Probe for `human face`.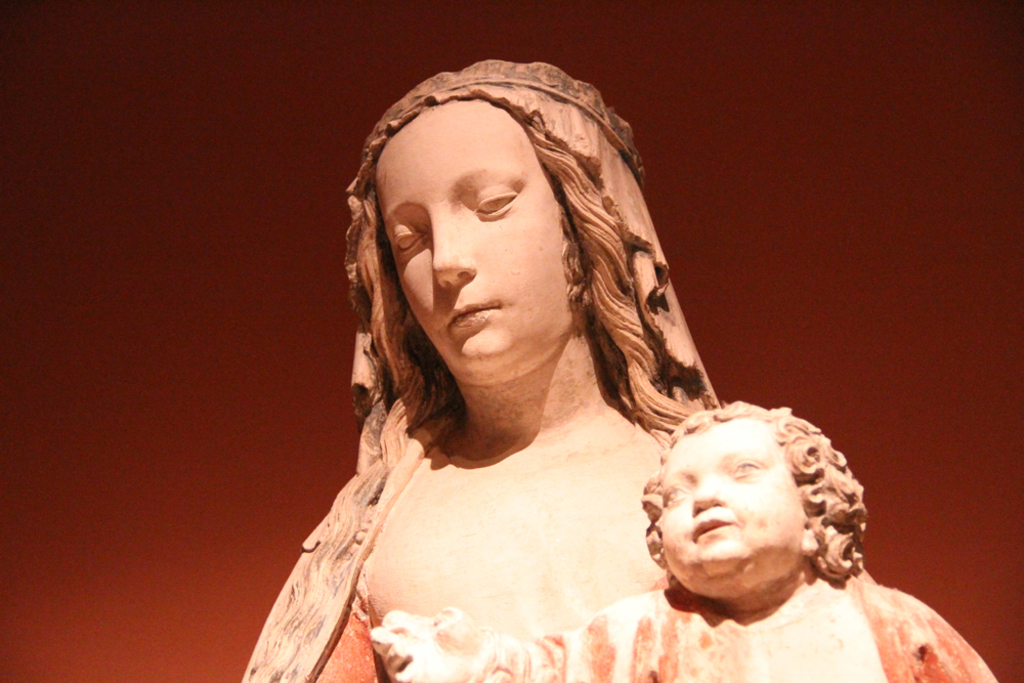
Probe result: BBox(668, 415, 812, 598).
